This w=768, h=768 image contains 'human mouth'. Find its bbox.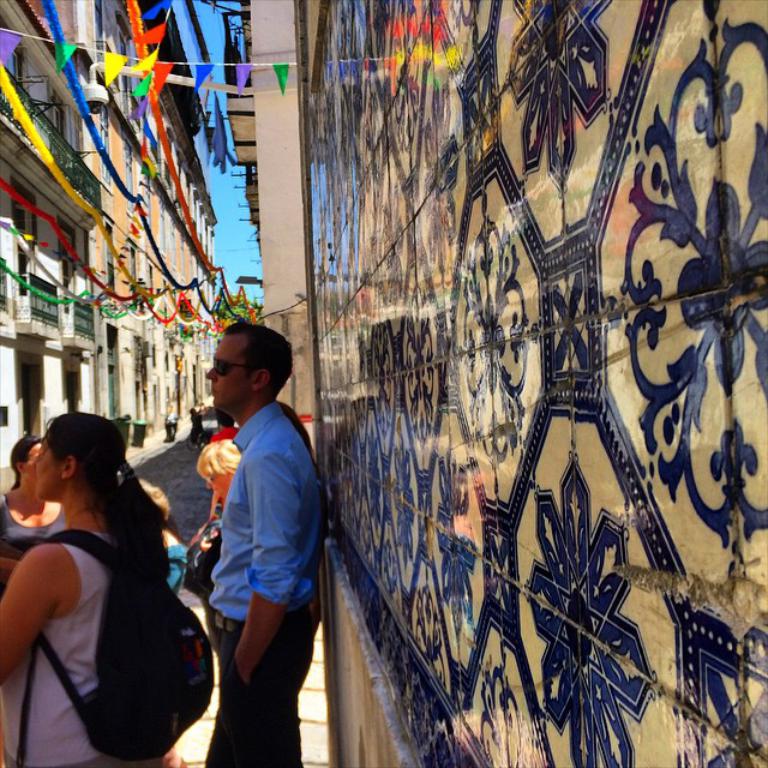
204,384,217,401.
